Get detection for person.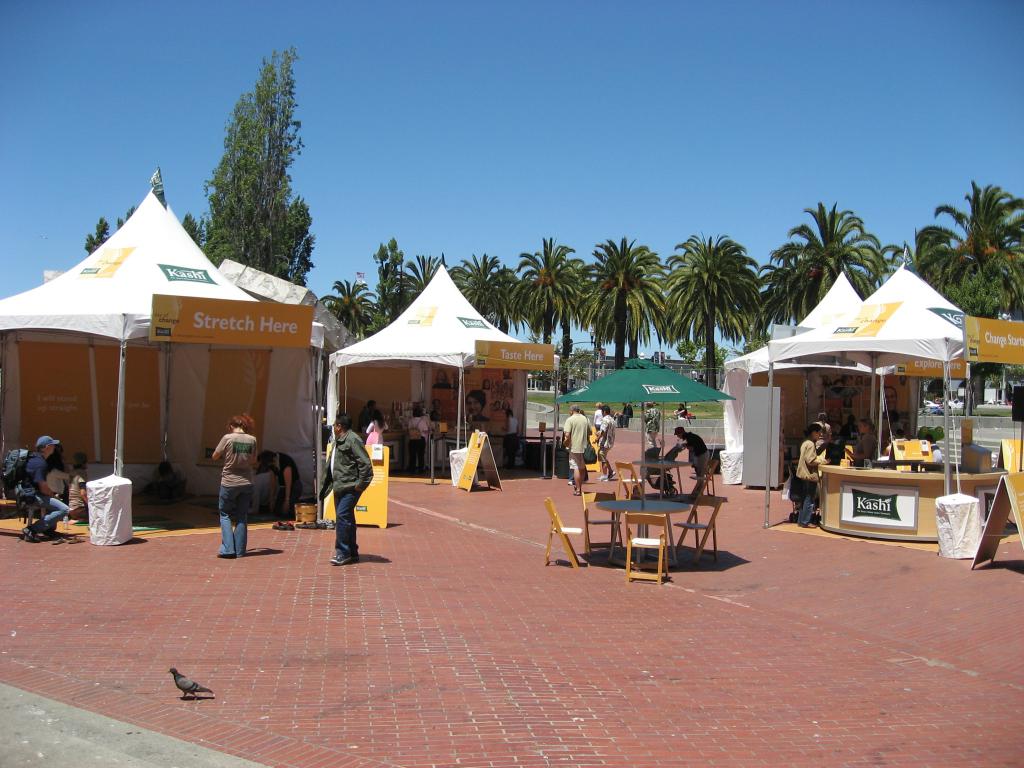
Detection: [674, 403, 687, 420].
